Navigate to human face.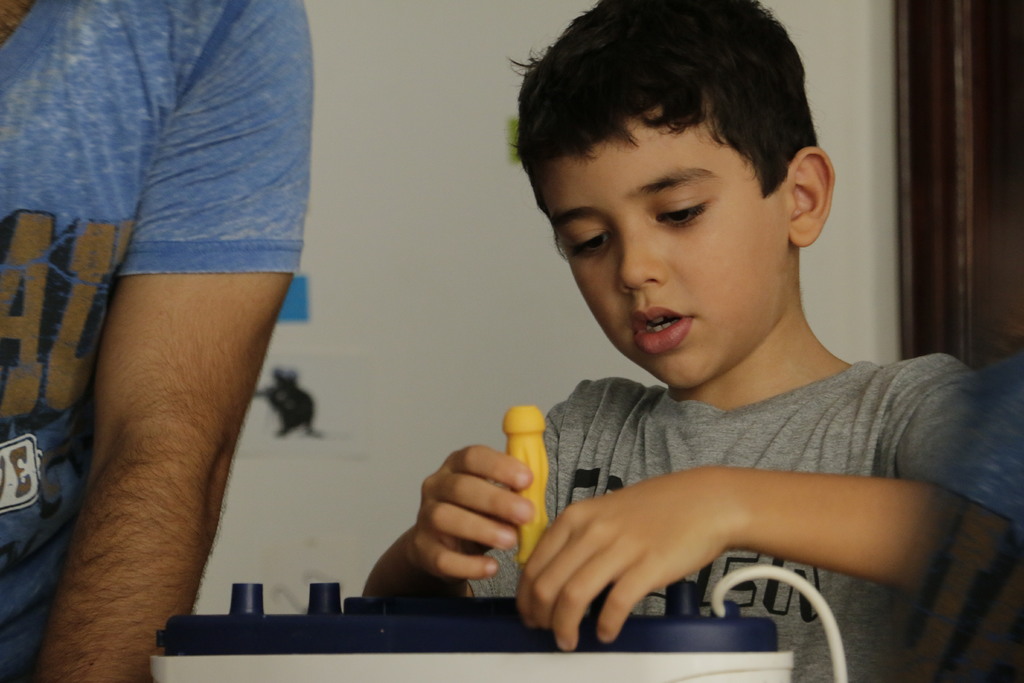
Navigation target: (535,104,793,393).
